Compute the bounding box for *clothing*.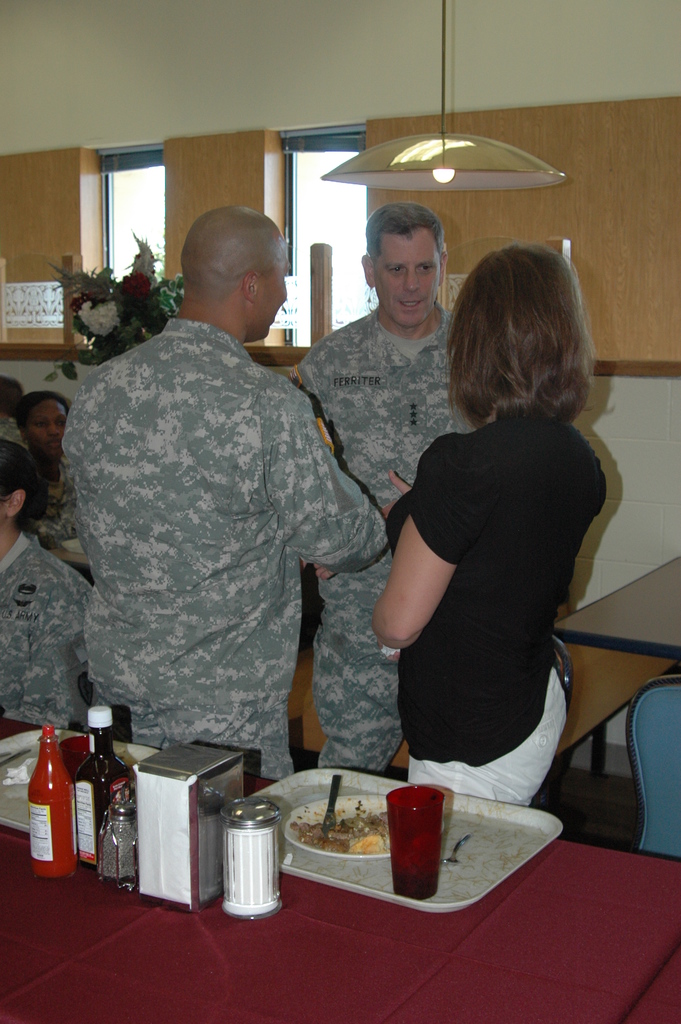
{"x1": 31, "y1": 474, "x2": 73, "y2": 545}.
